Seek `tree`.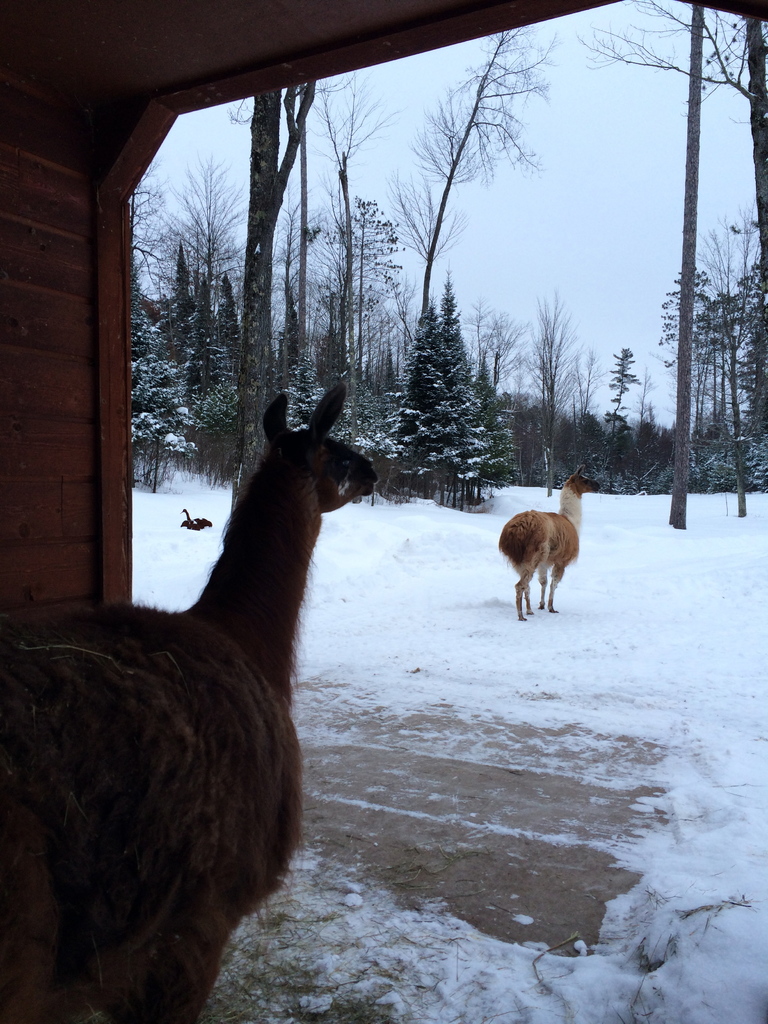
(715, 244, 767, 524).
